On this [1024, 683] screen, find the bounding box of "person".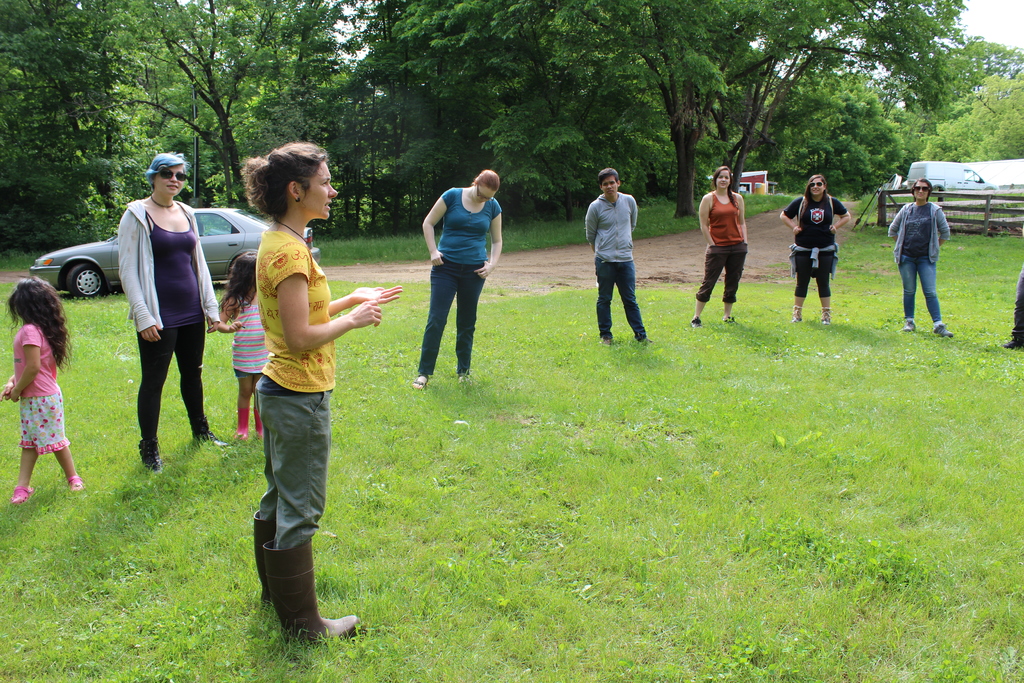
Bounding box: [left=410, top=167, right=504, bottom=388].
